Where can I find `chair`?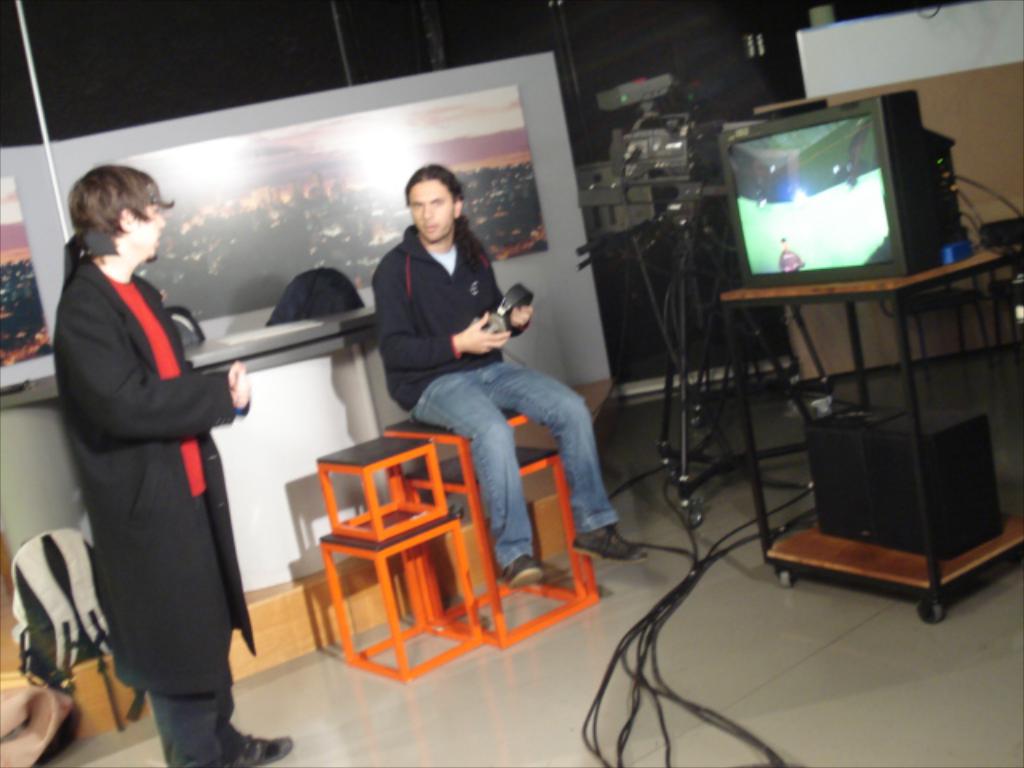
You can find it at box(16, 530, 122, 730).
